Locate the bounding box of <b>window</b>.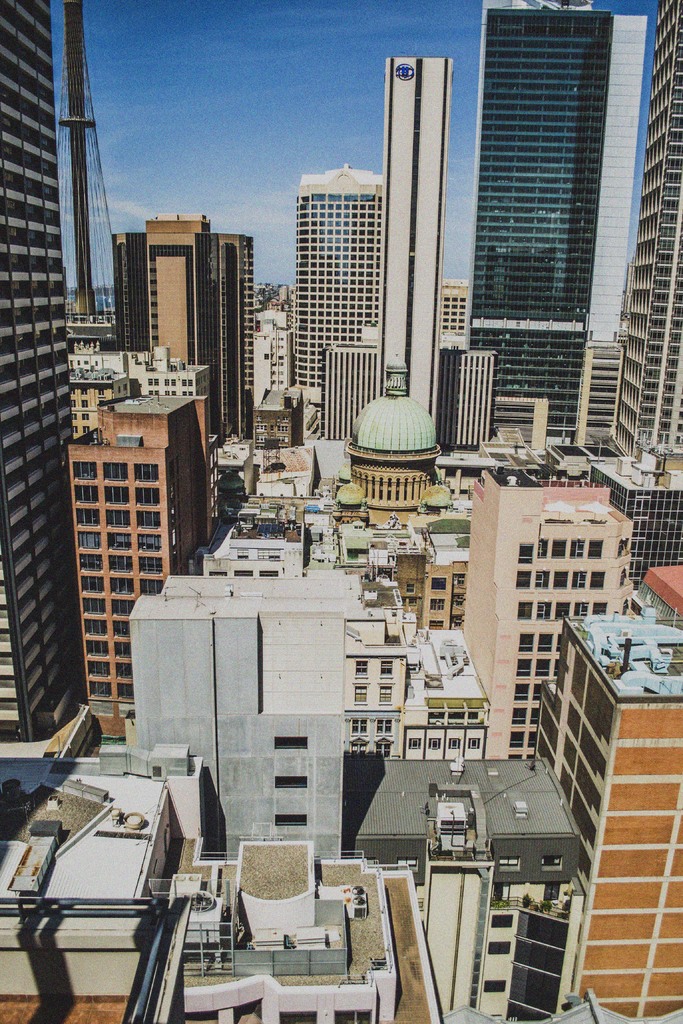
Bounding box: 377, 739, 390, 756.
